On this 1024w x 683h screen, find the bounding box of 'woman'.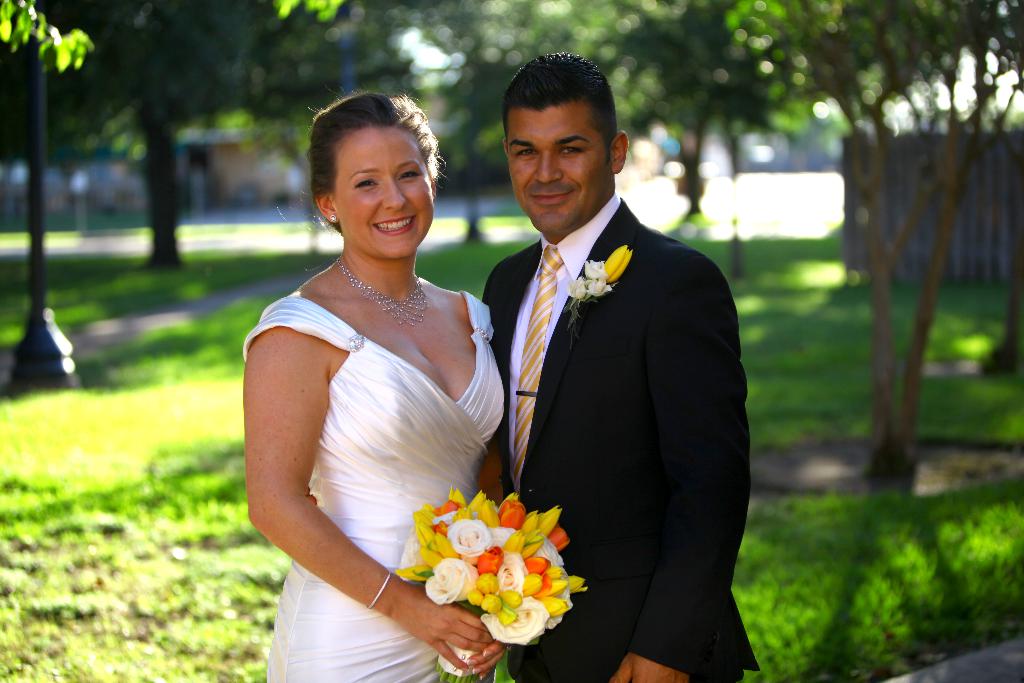
Bounding box: <region>239, 70, 537, 682</region>.
